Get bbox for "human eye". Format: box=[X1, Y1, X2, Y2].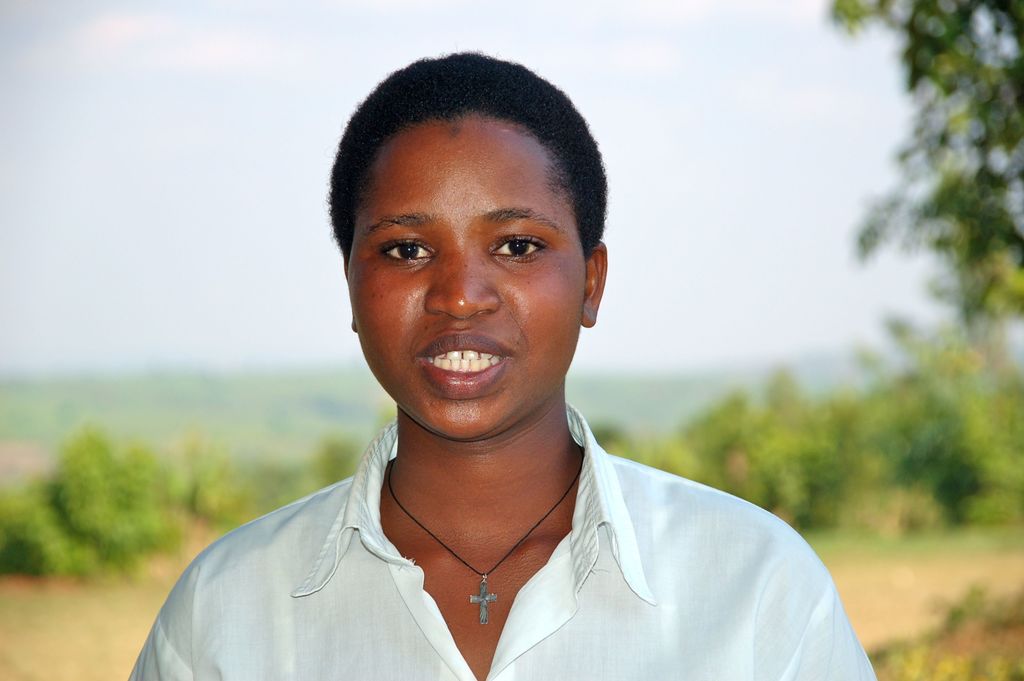
box=[486, 229, 547, 265].
